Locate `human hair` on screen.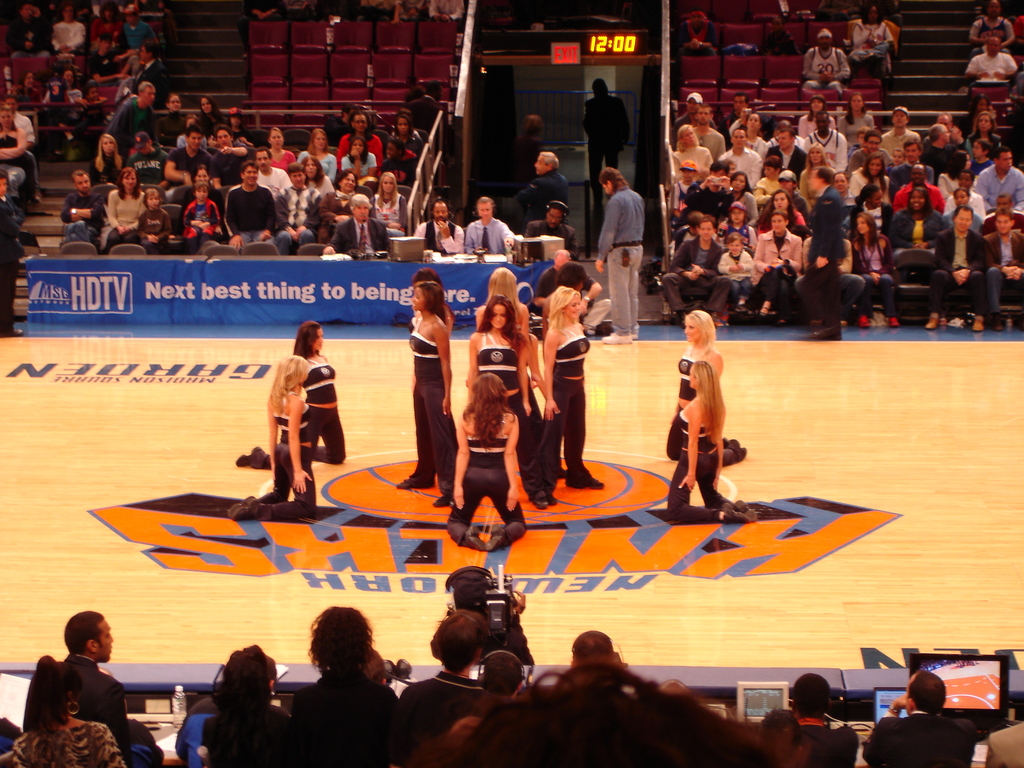
On screen at {"left": 709, "top": 161, "right": 732, "bottom": 179}.
